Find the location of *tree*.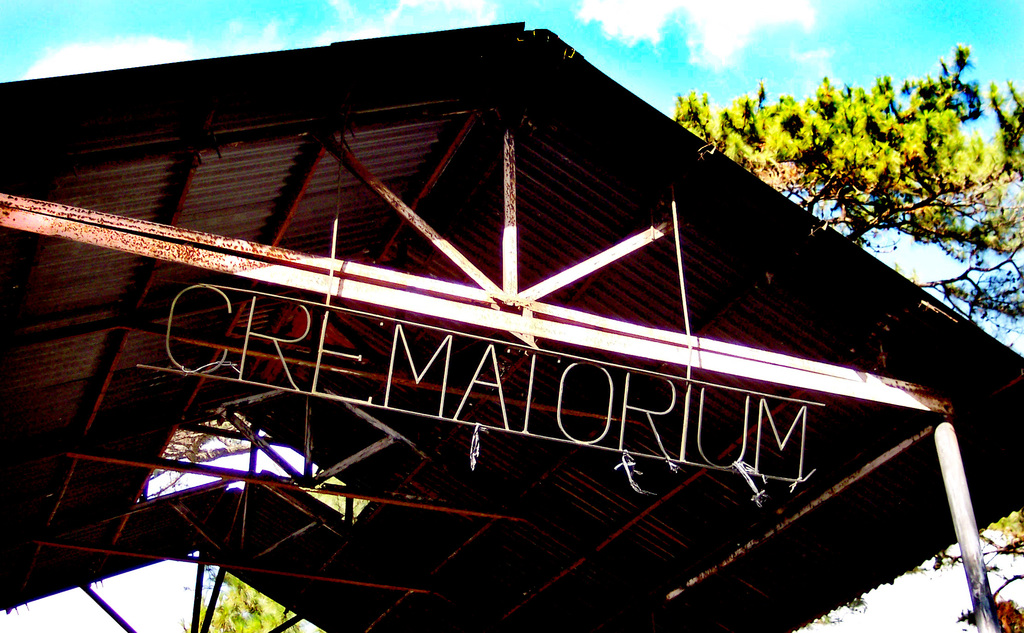
Location: (666, 37, 1023, 327).
